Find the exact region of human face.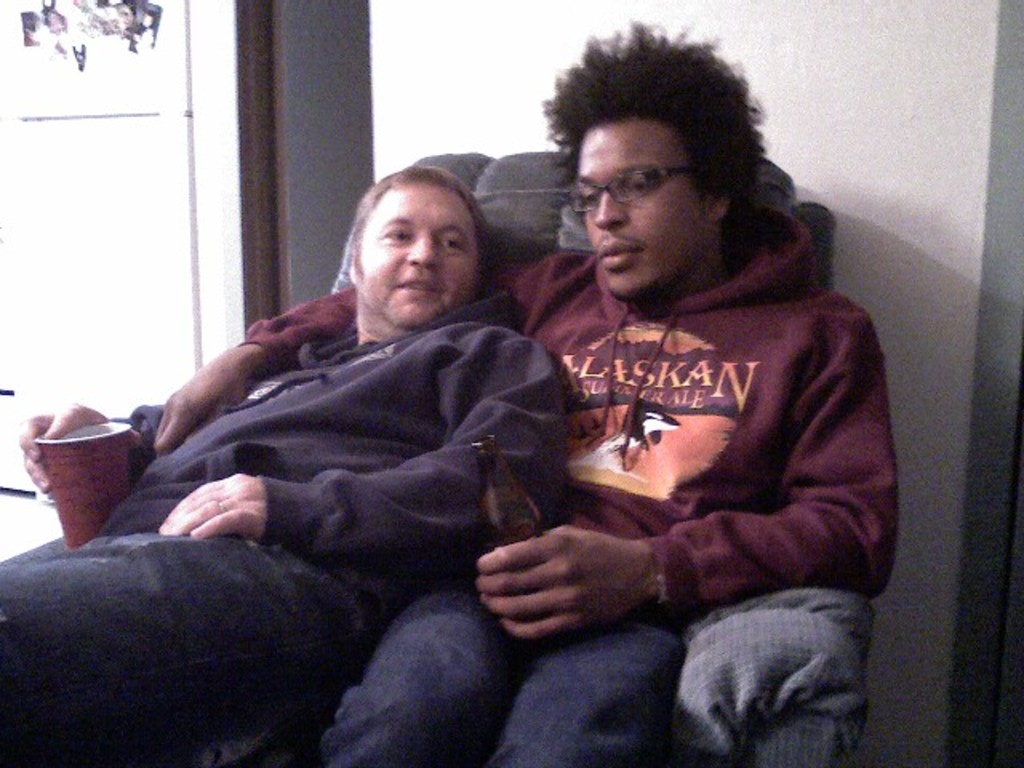
Exact region: [360, 179, 482, 330].
